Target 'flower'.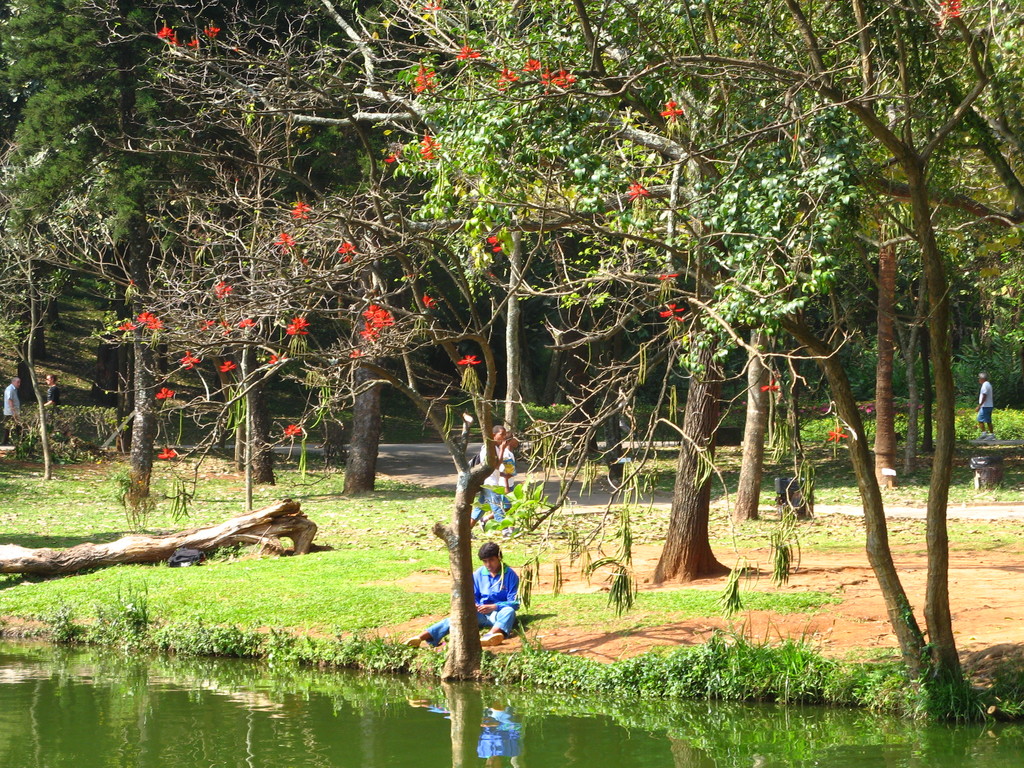
Target region: rect(420, 132, 445, 164).
